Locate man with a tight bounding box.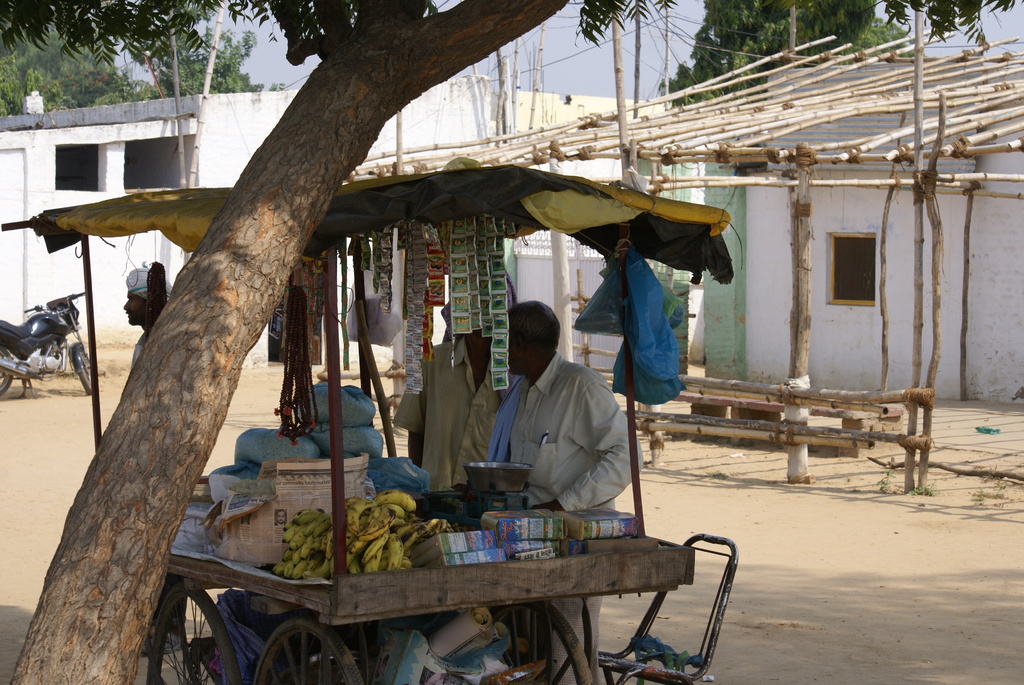
bbox(483, 299, 646, 684).
